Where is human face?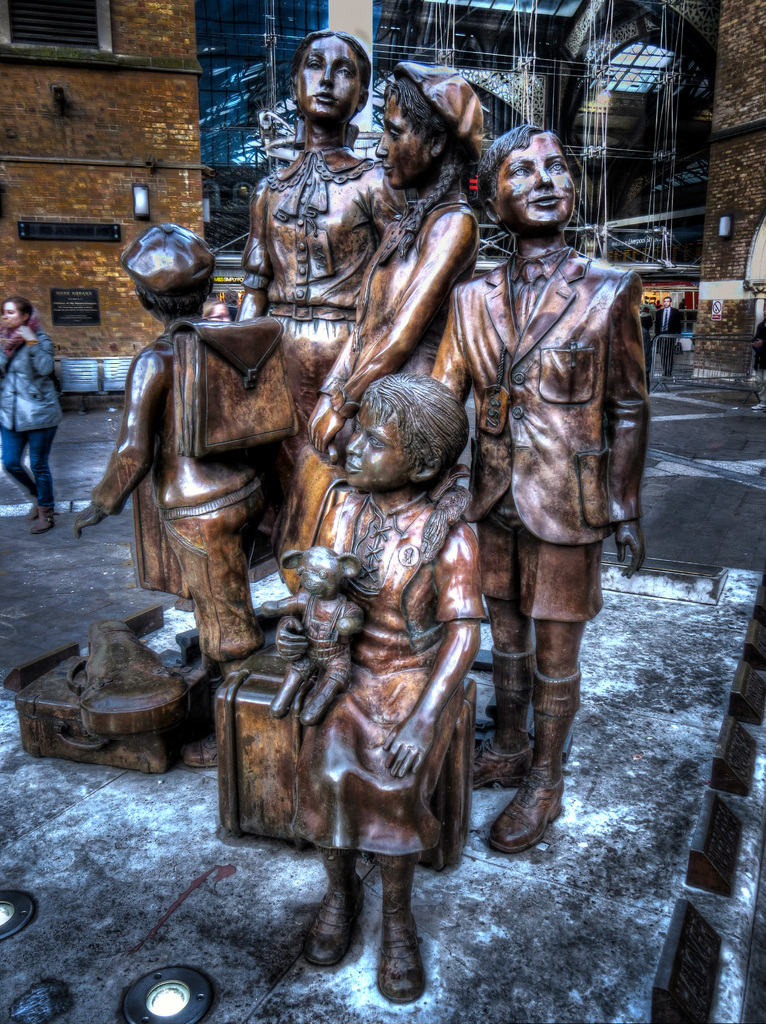
x1=2, y1=305, x2=19, y2=326.
